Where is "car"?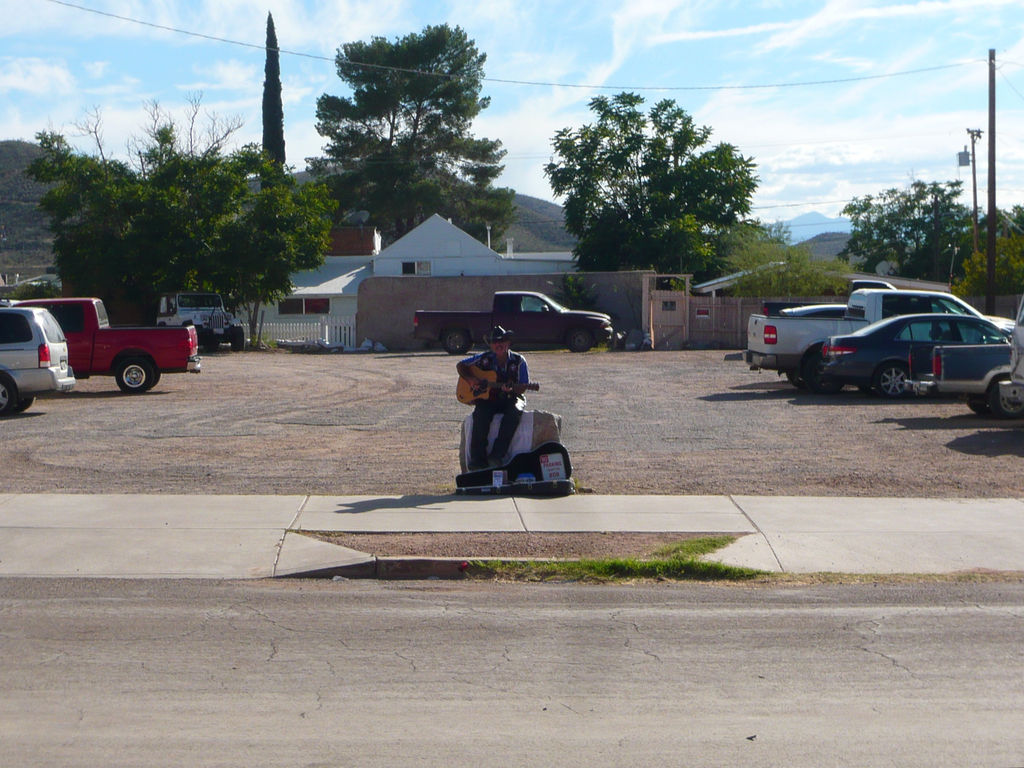
region(813, 312, 1014, 394).
